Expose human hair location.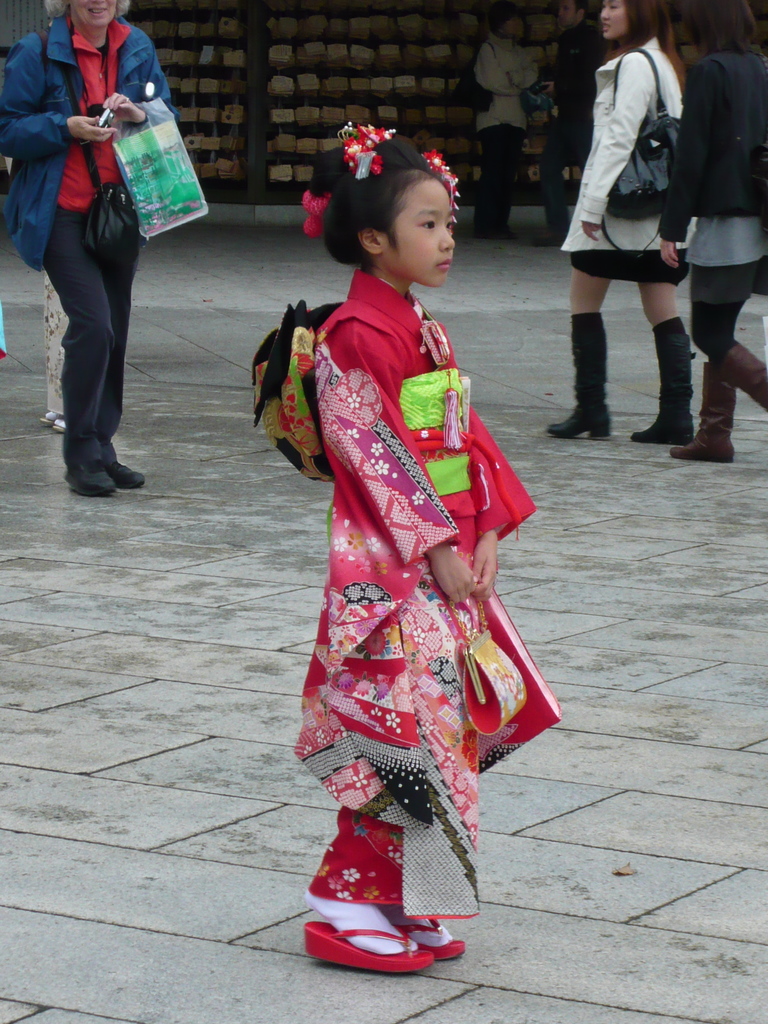
Exposed at [x1=693, y1=0, x2=765, y2=56].
